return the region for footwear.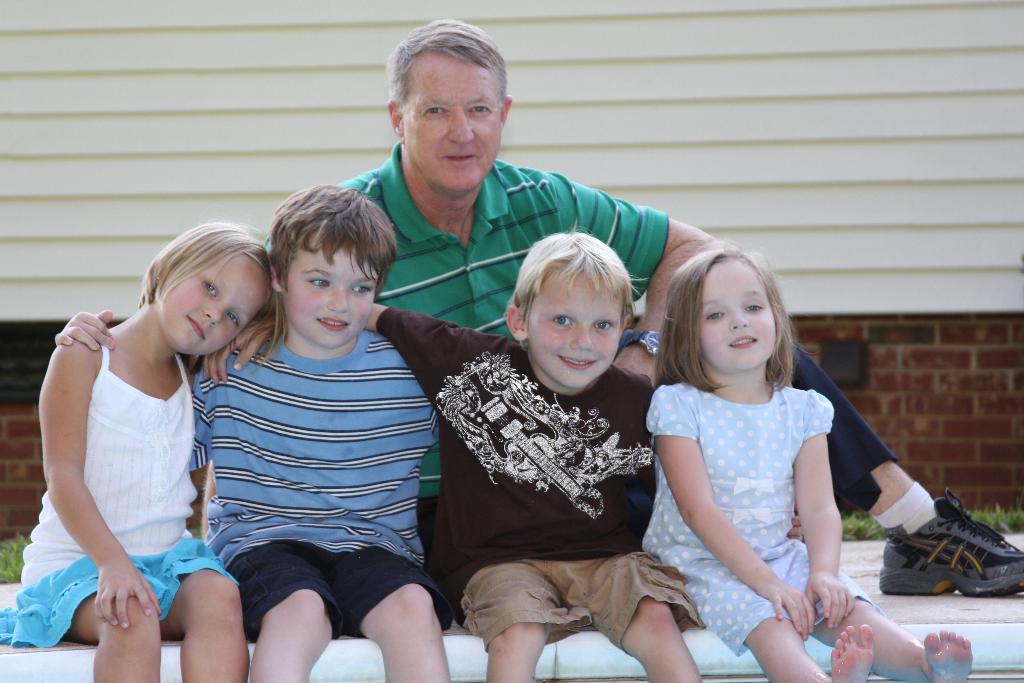
[left=879, top=486, right=1023, bottom=596].
